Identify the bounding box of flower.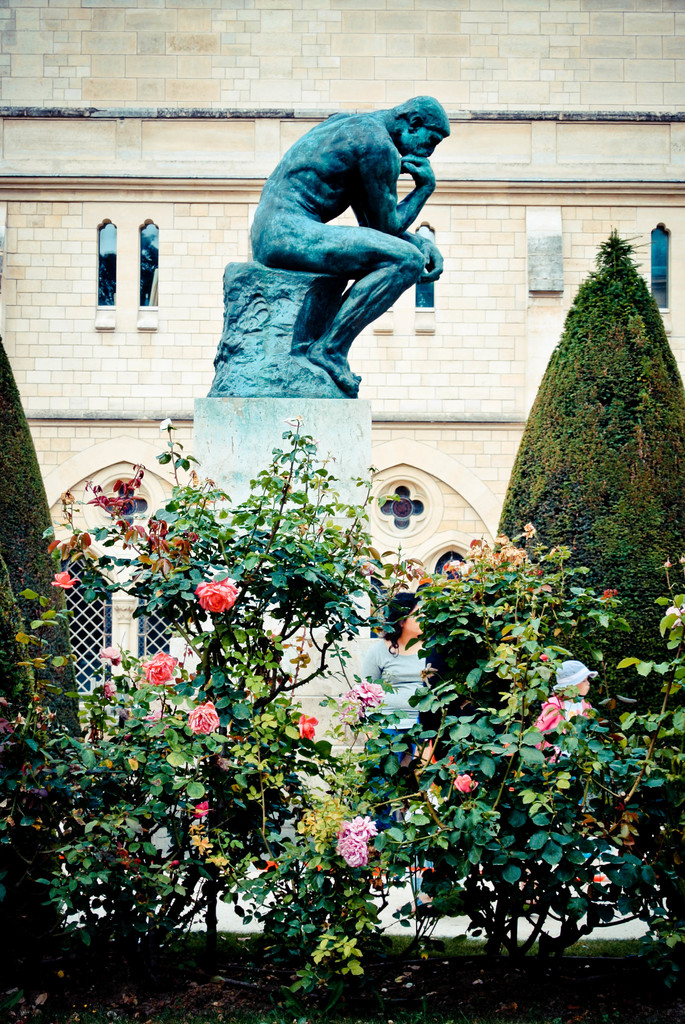
515:547:528:566.
